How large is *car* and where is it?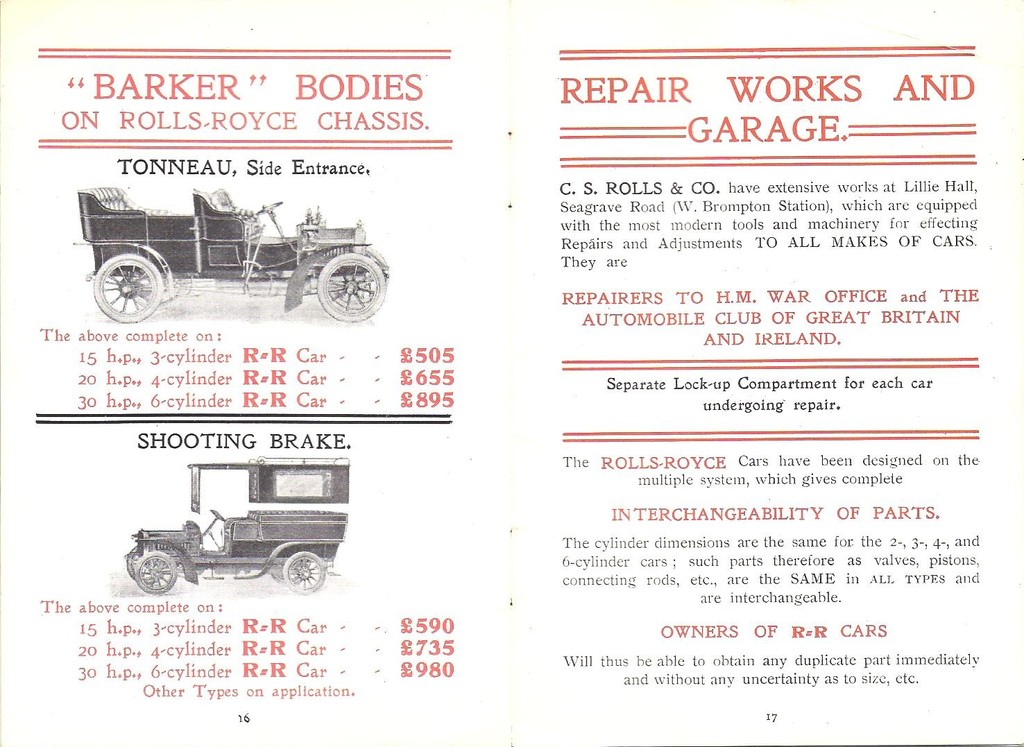
Bounding box: BBox(71, 187, 390, 323).
